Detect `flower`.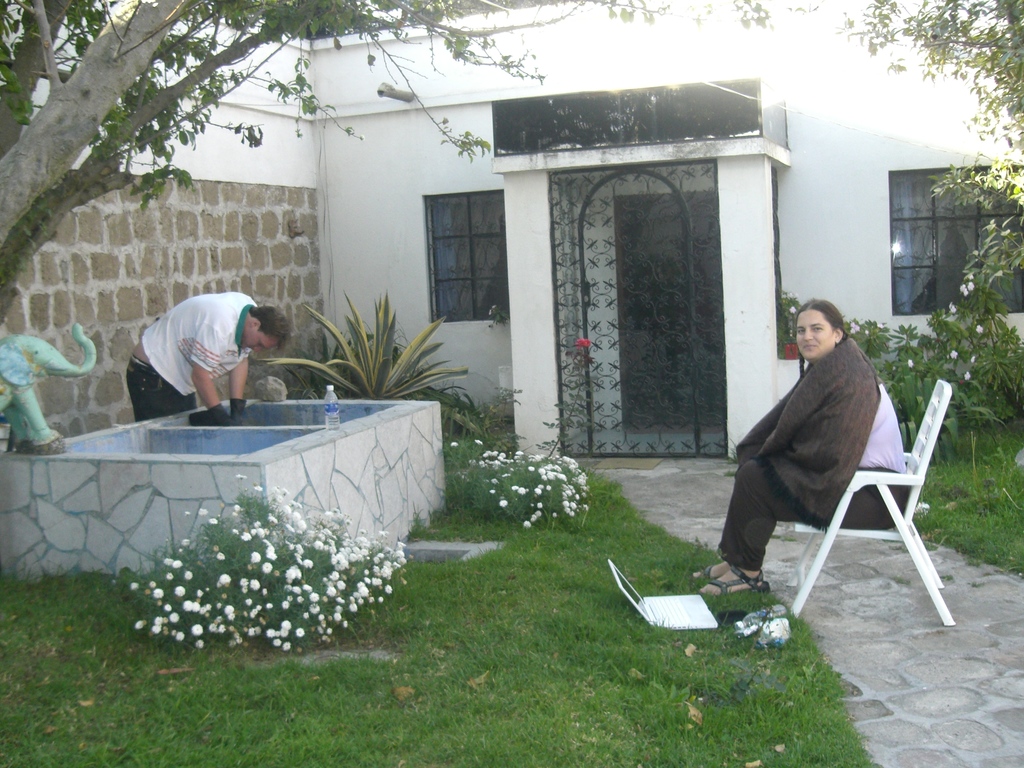
Detected at crop(959, 285, 968, 296).
